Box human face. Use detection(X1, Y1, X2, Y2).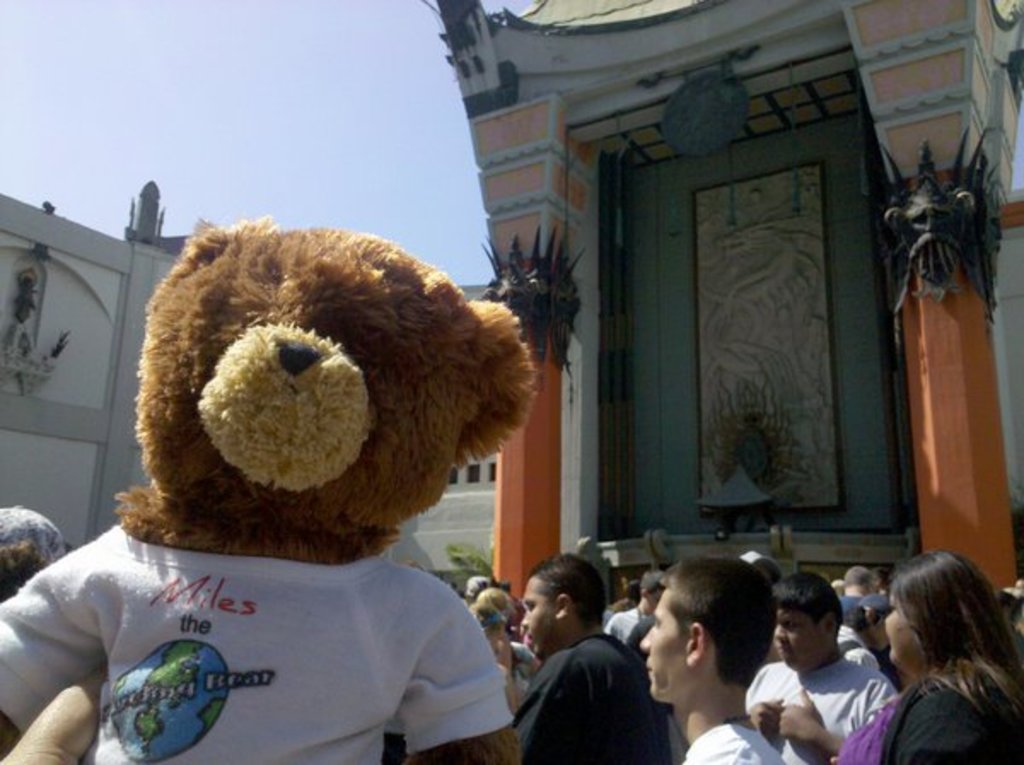
detection(770, 610, 828, 674).
